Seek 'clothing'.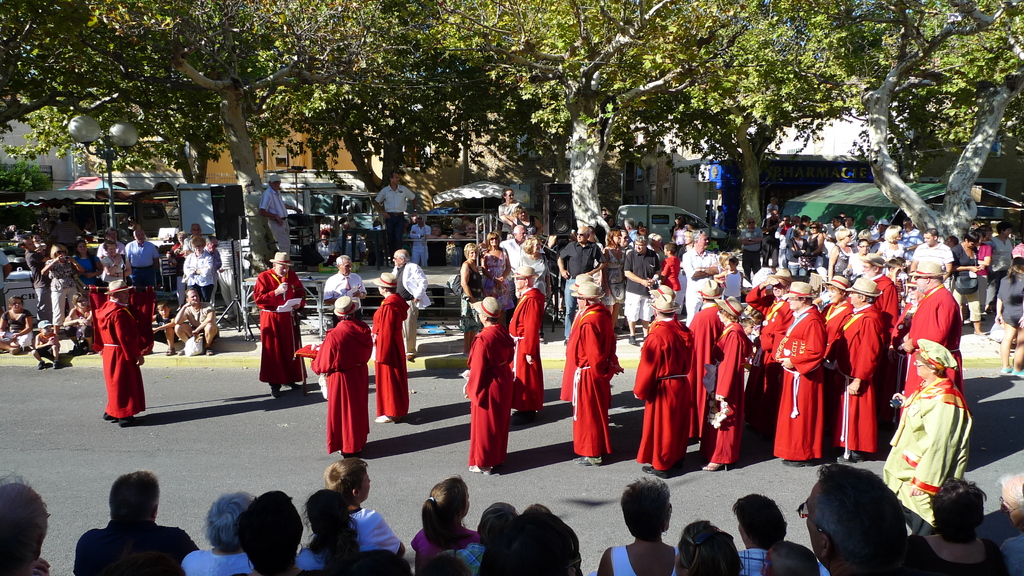
l=317, t=239, r=339, b=264.
